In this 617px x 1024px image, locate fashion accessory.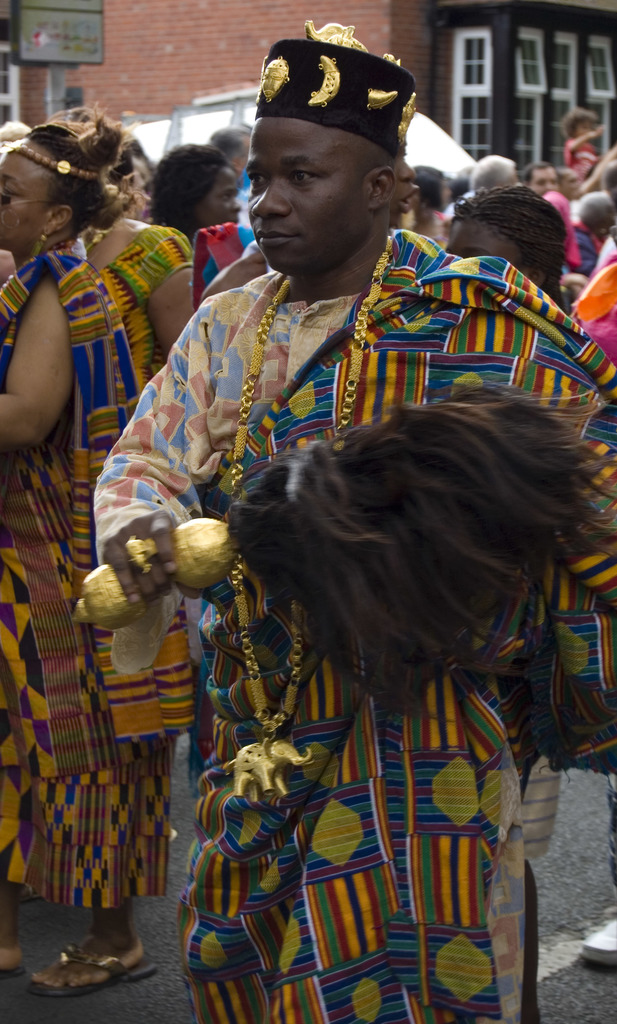
Bounding box: x1=87, y1=230, x2=110, y2=255.
